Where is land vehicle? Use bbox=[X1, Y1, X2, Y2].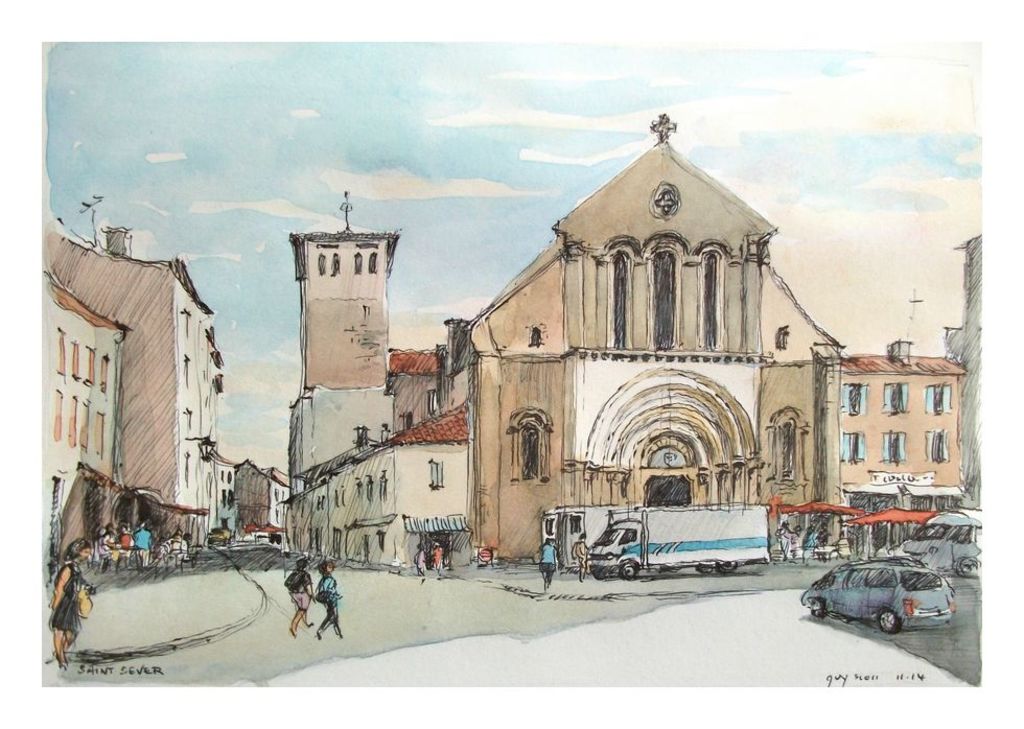
bbox=[790, 545, 967, 650].
